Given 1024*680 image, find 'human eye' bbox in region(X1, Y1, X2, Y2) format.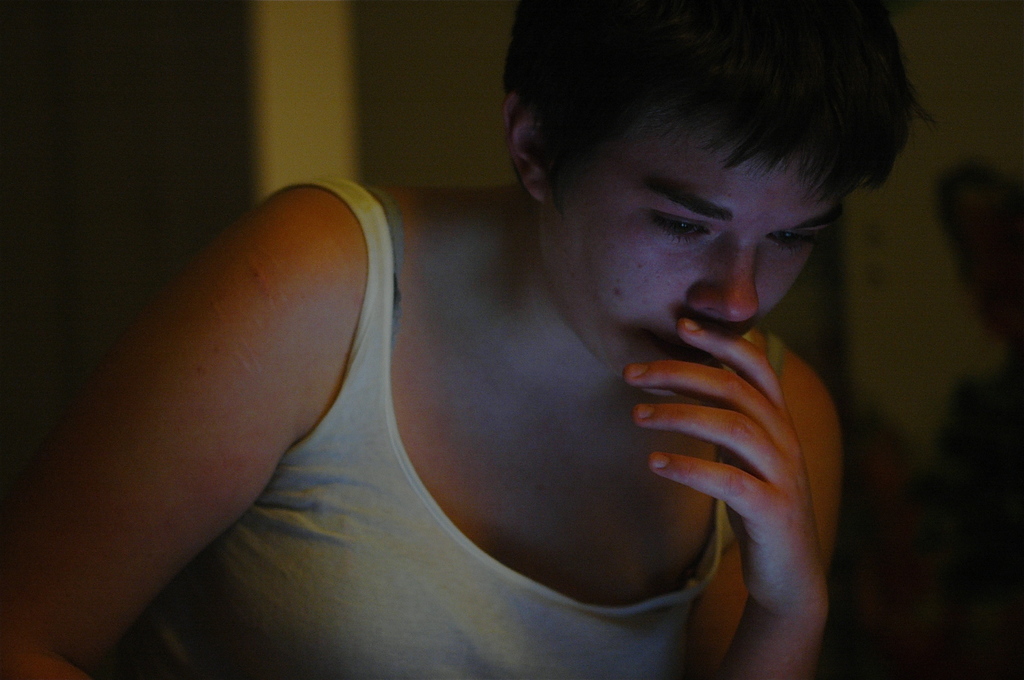
region(763, 227, 814, 258).
